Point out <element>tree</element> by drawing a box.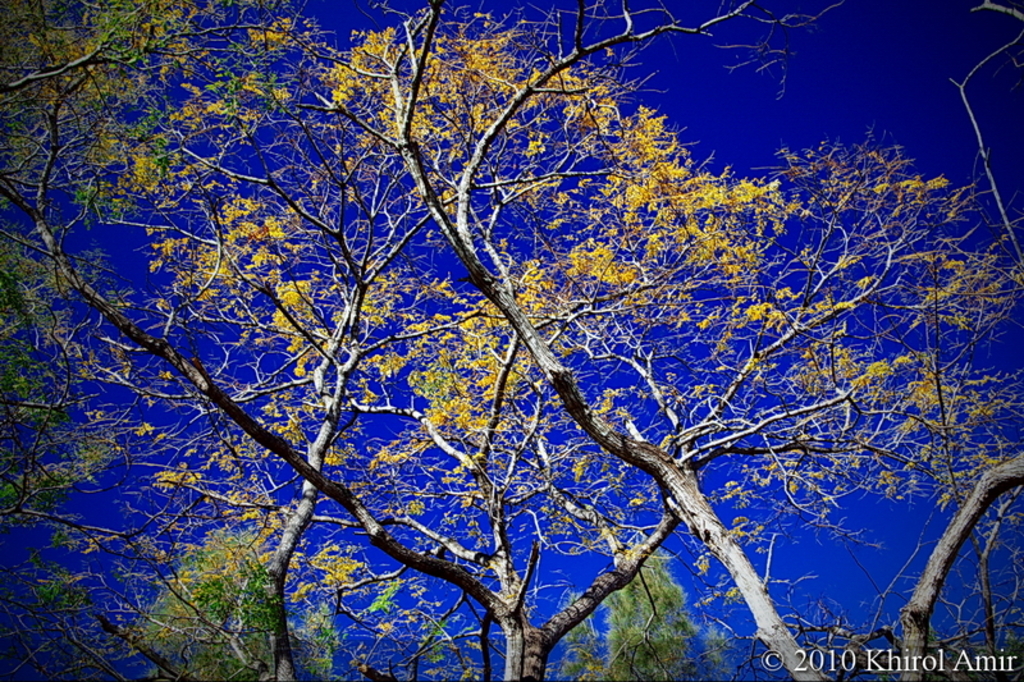
(left=0, top=0, right=540, bottom=681).
